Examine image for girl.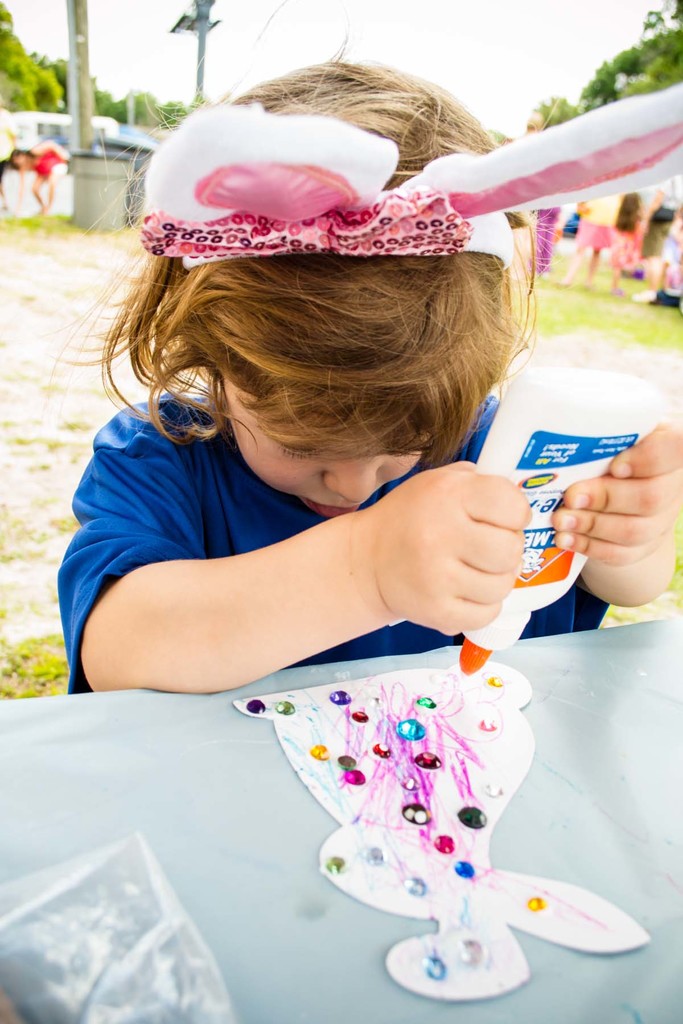
Examination result: 62:59:682:689.
